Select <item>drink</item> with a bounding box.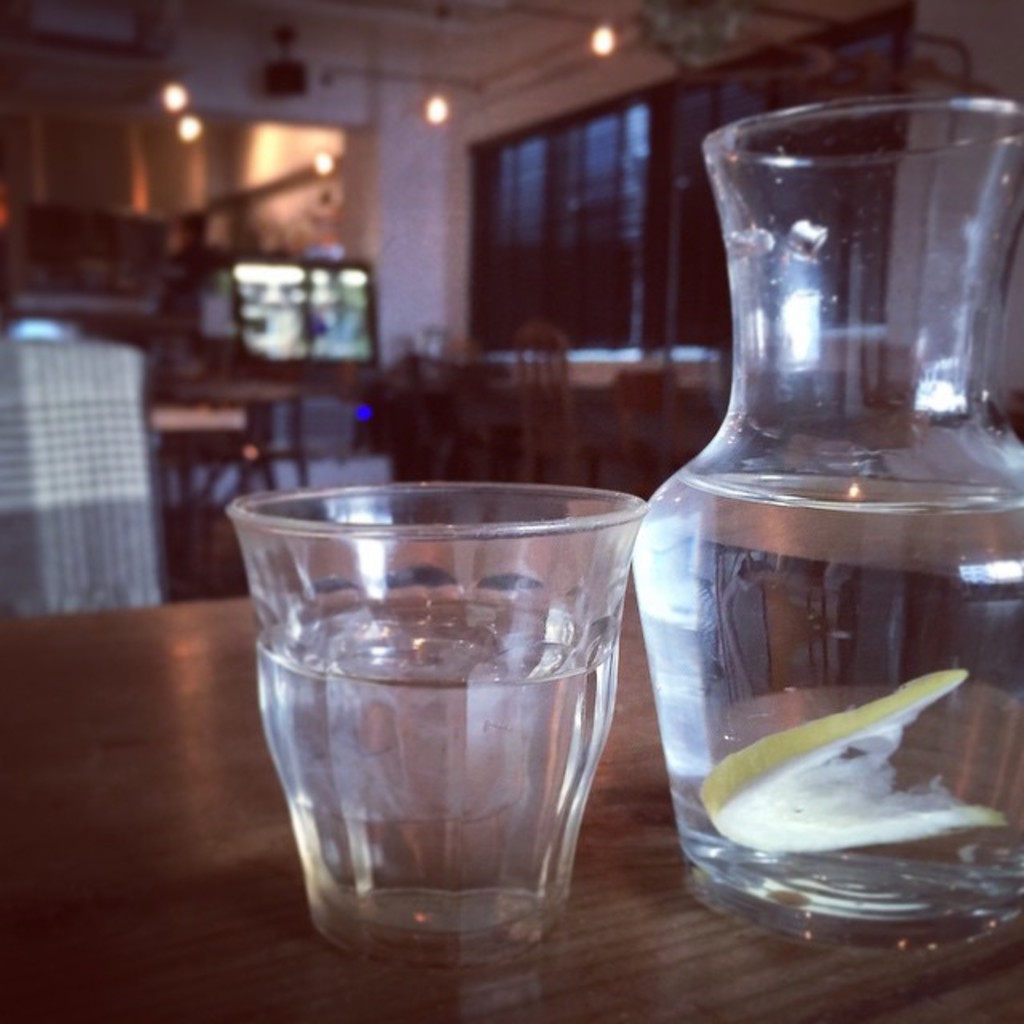
crop(232, 502, 630, 958).
